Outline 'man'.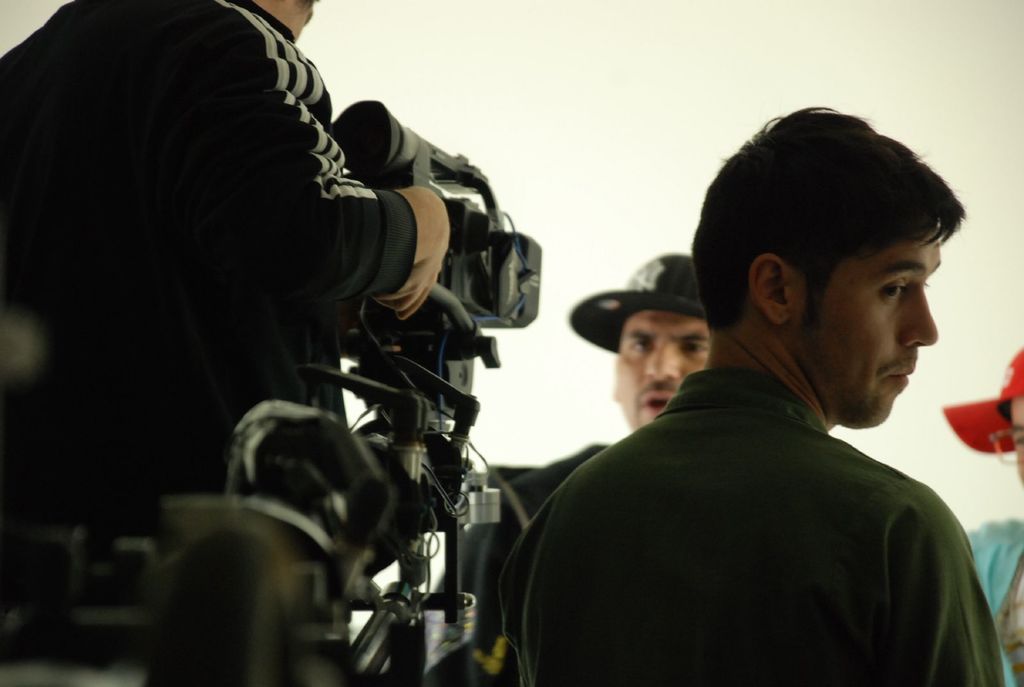
Outline: x1=507, y1=129, x2=1009, y2=683.
